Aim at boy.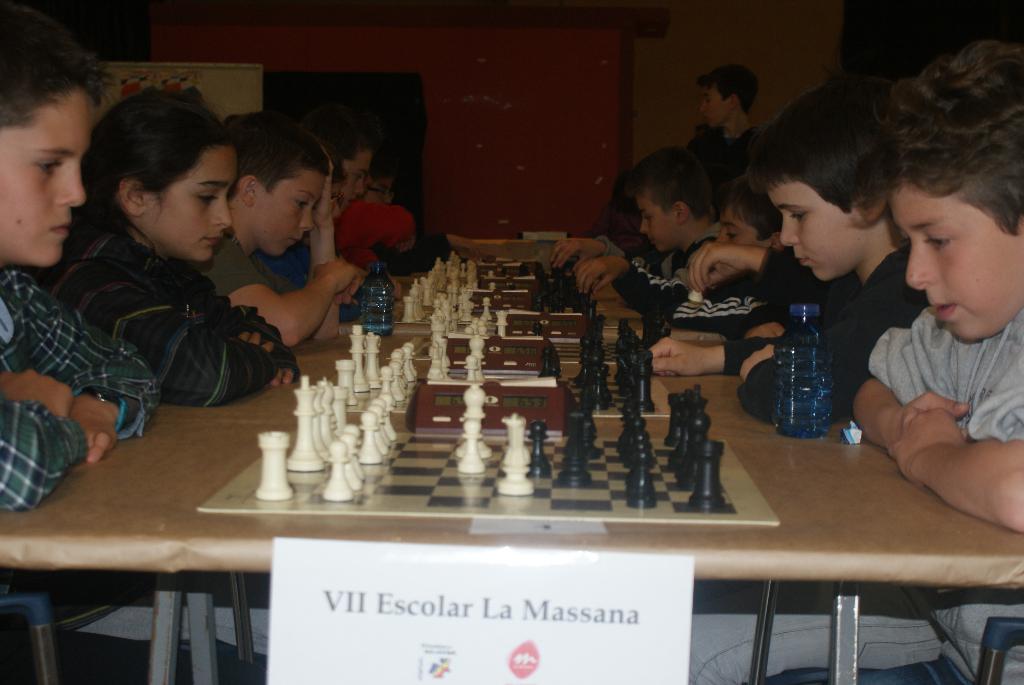
Aimed at rect(576, 177, 822, 341).
